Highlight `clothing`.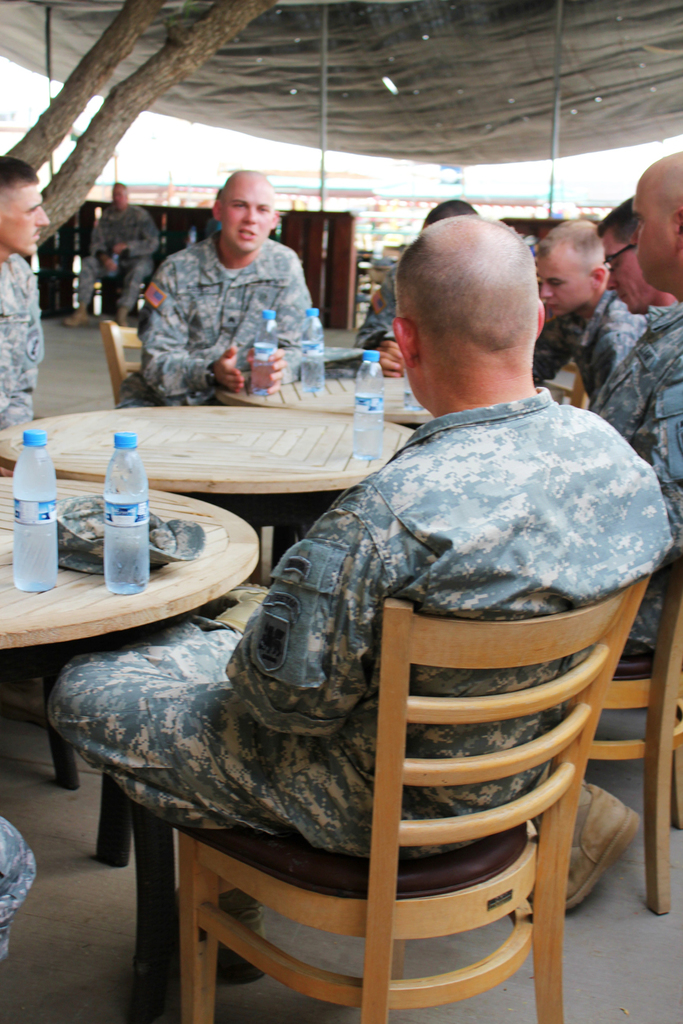
Highlighted region: x1=112, y1=229, x2=322, y2=405.
